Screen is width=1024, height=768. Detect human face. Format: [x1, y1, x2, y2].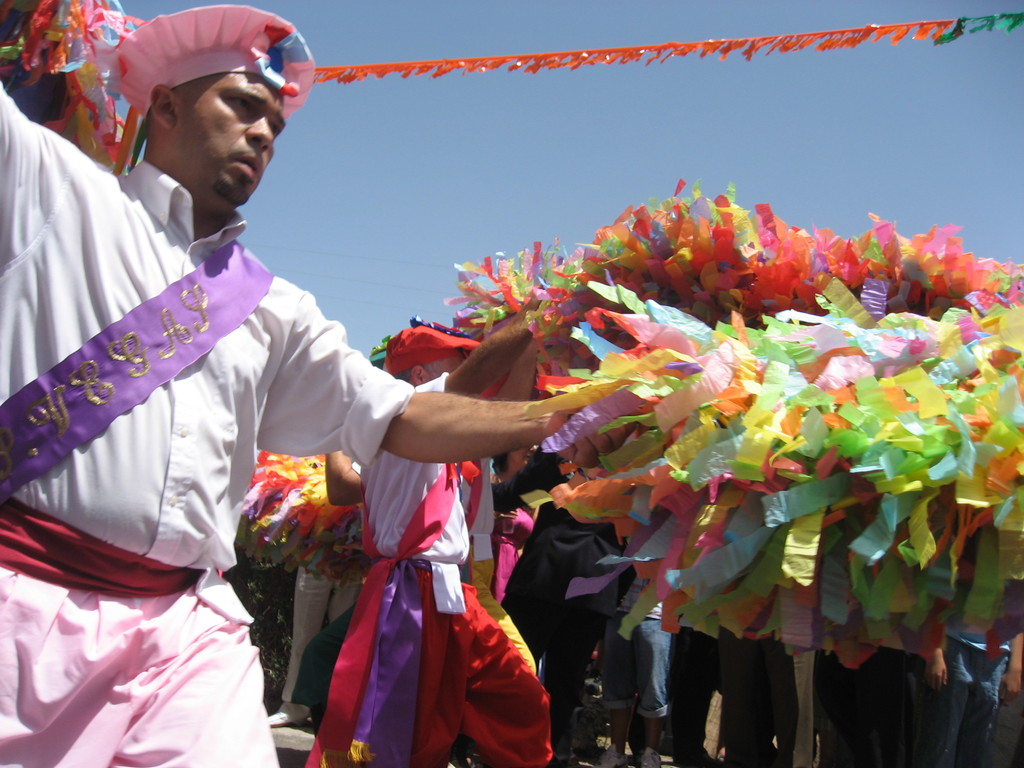
[173, 74, 287, 206].
